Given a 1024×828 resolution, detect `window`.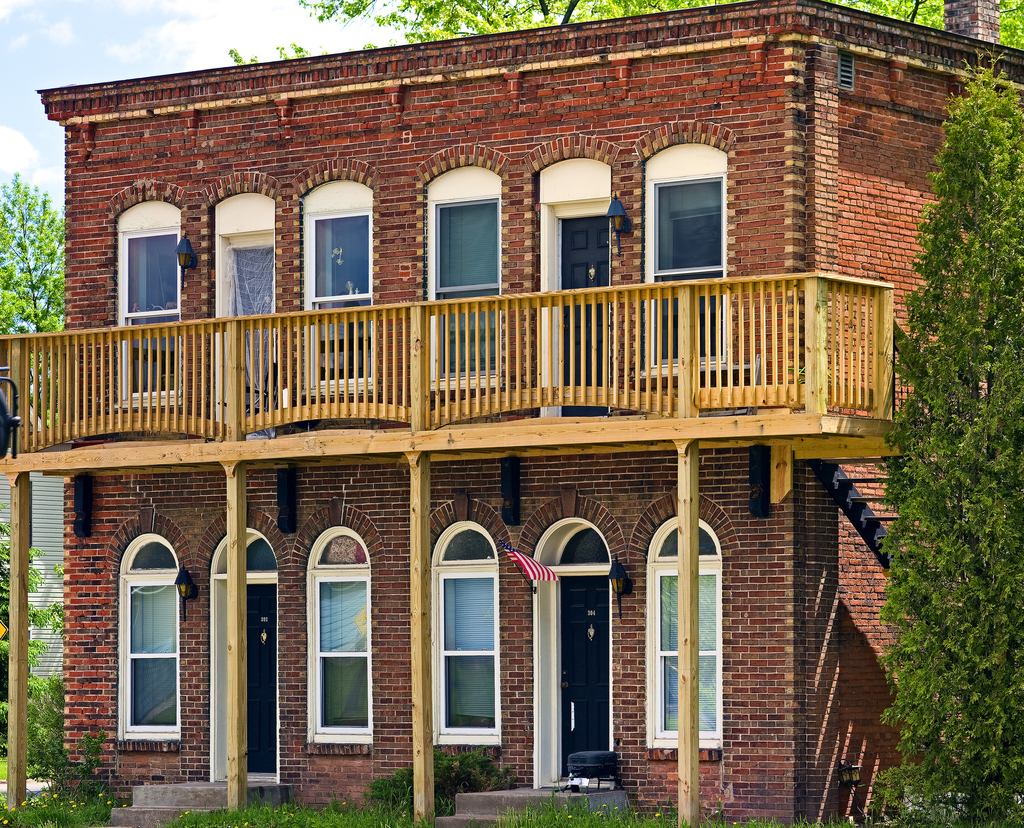
bbox=[436, 527, 497, 731].
